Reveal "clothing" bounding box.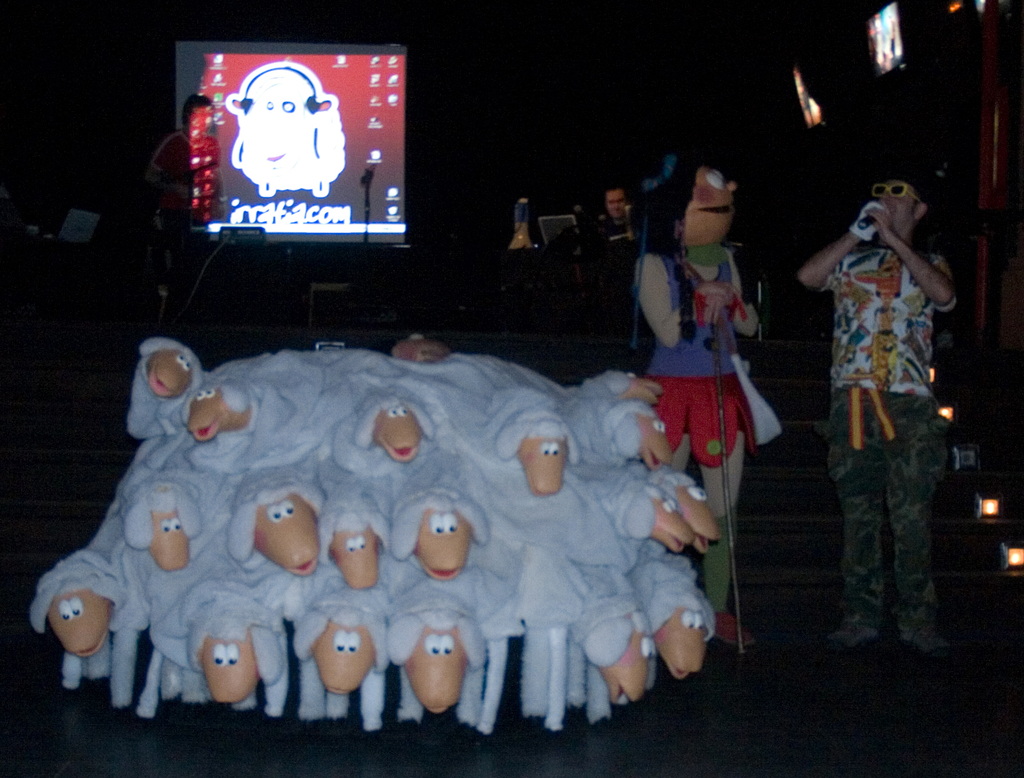
Revealed: 644/252/760/466.
